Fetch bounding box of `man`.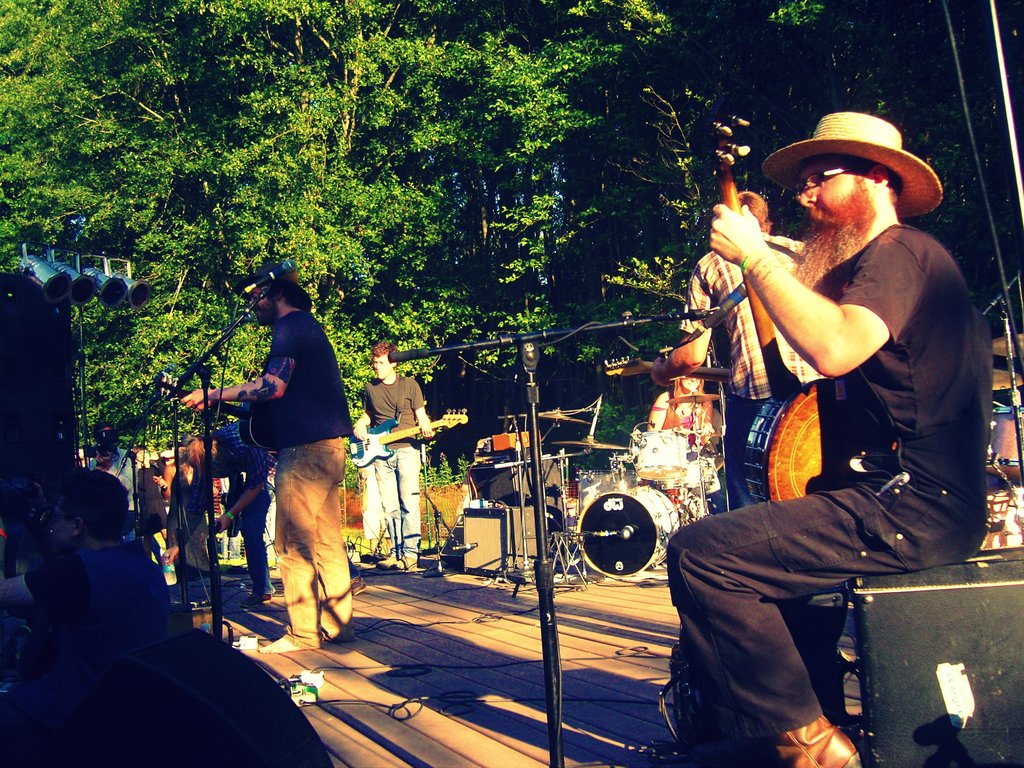
Bbox: (0, 468, 182, 767).
